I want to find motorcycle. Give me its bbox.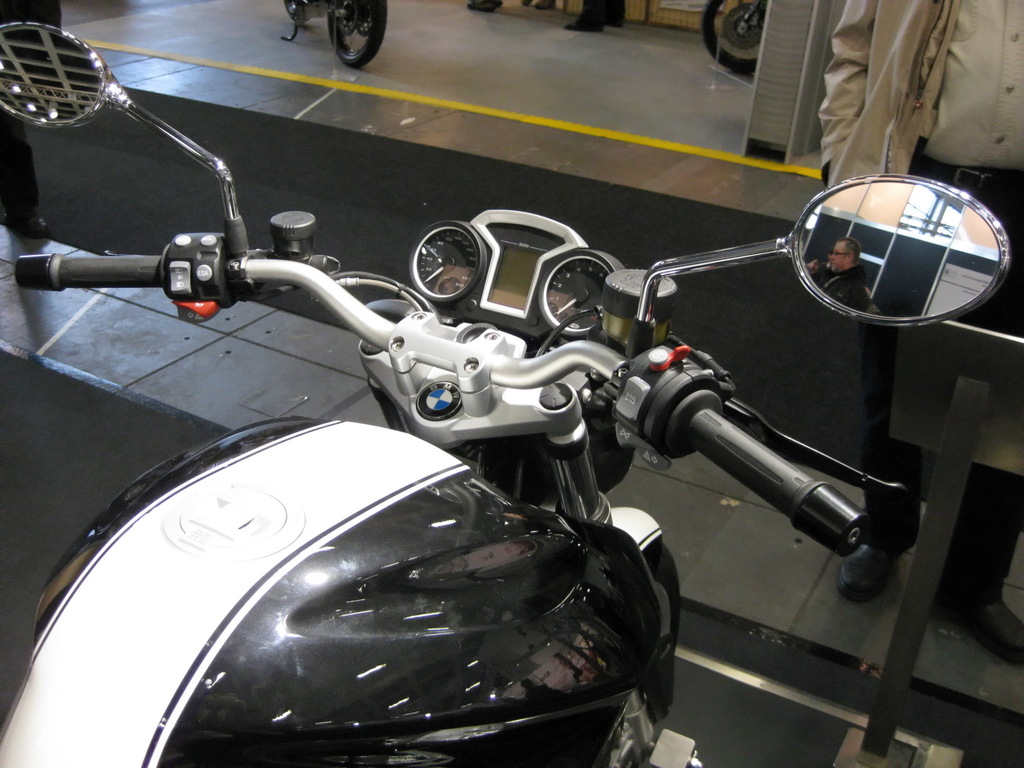
bbox=[705, 0, 758, 72].
